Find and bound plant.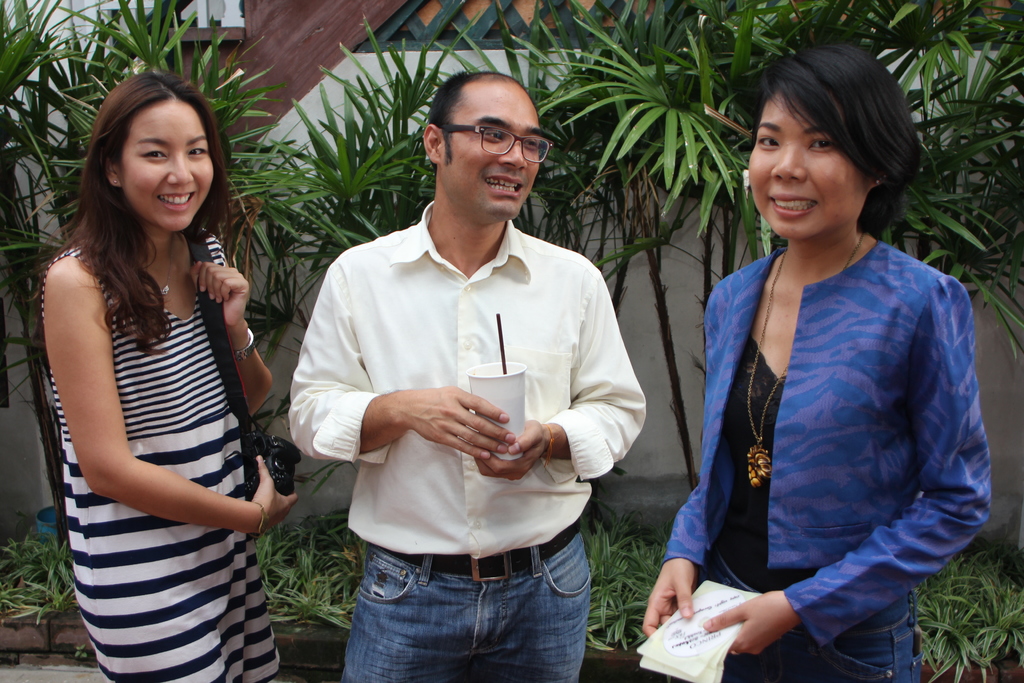
Bound: (left=438, top=0, right=642, bottom=310).
